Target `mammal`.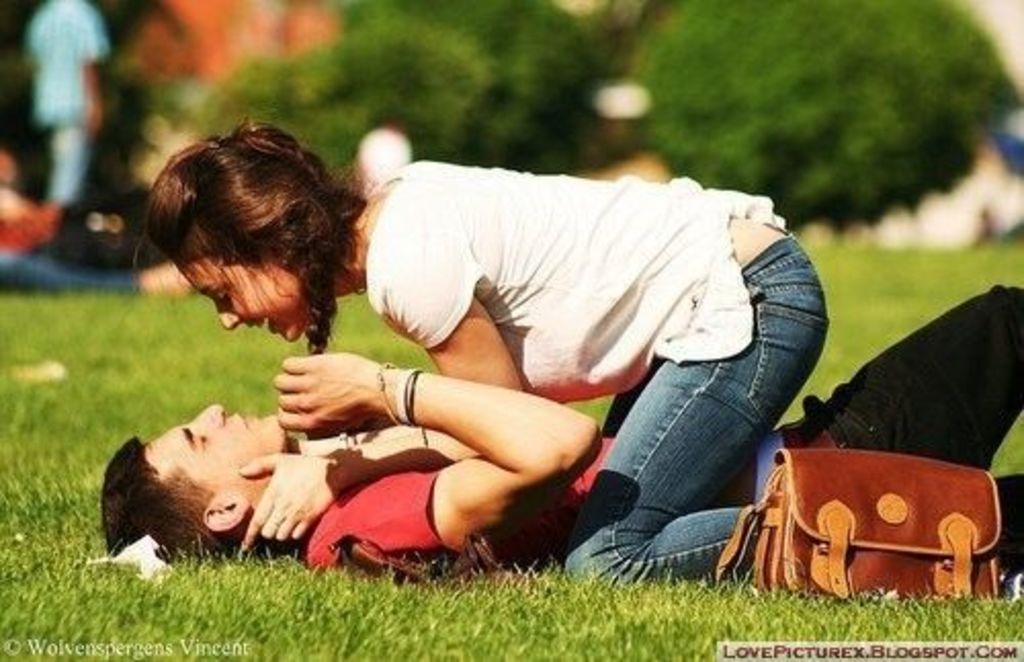
Target region: (137, 109, 1022, 607).
